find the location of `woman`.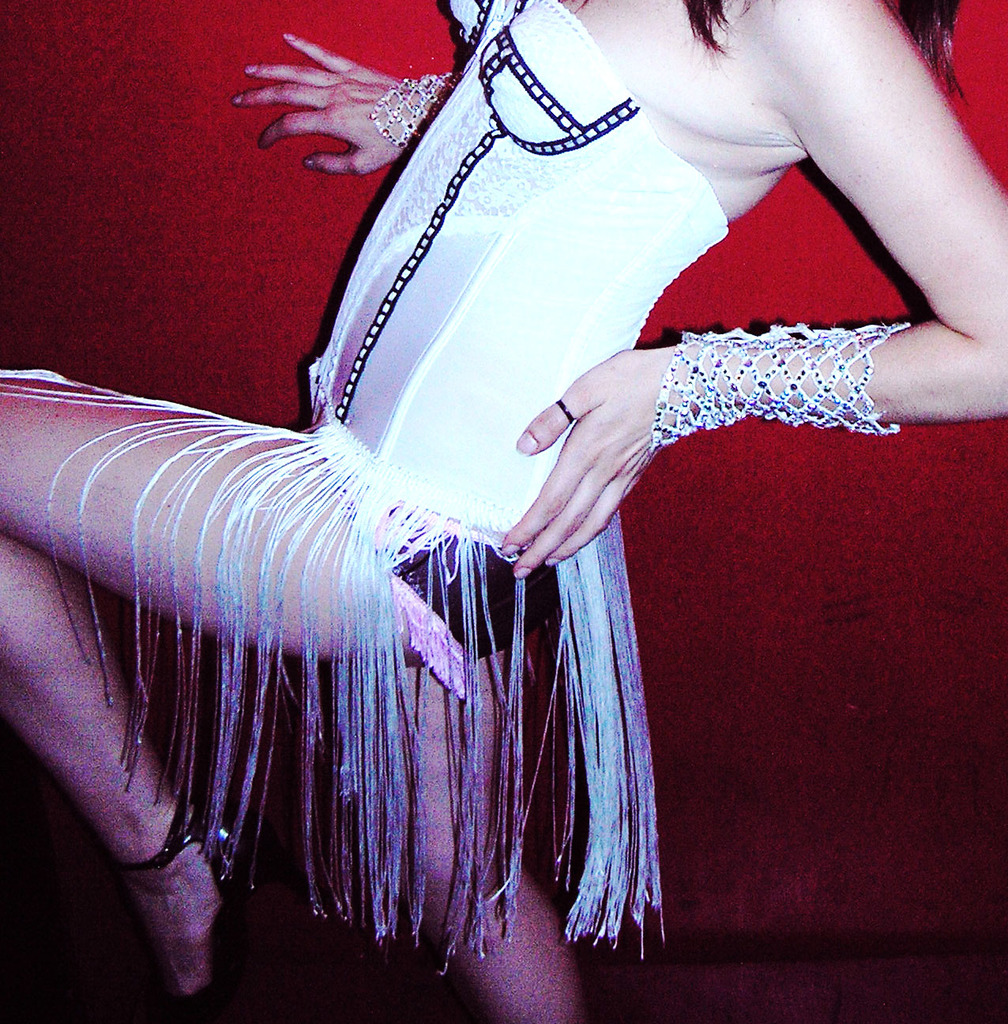
Location: x1=0, y1=0, x2=1007, y2=1022.
